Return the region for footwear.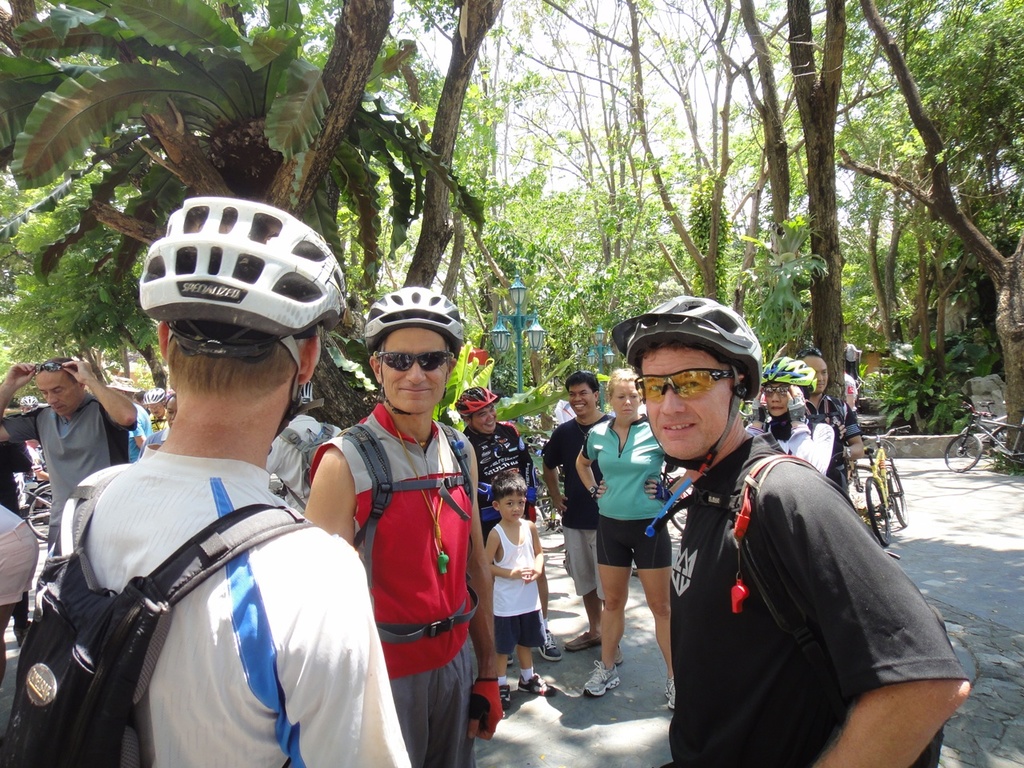
x1=538 y1=624 x2=564 y2=658.
